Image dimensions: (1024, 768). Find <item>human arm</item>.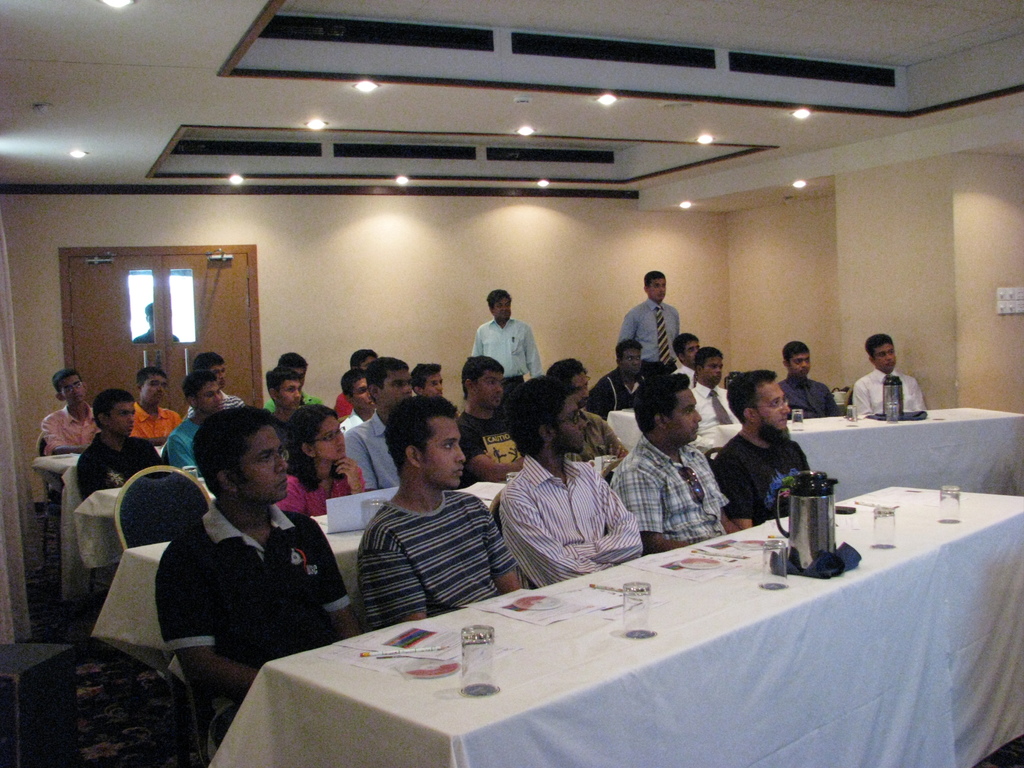
{"left": 588, "top": 378, "right": 609, "bottom": 420}.
